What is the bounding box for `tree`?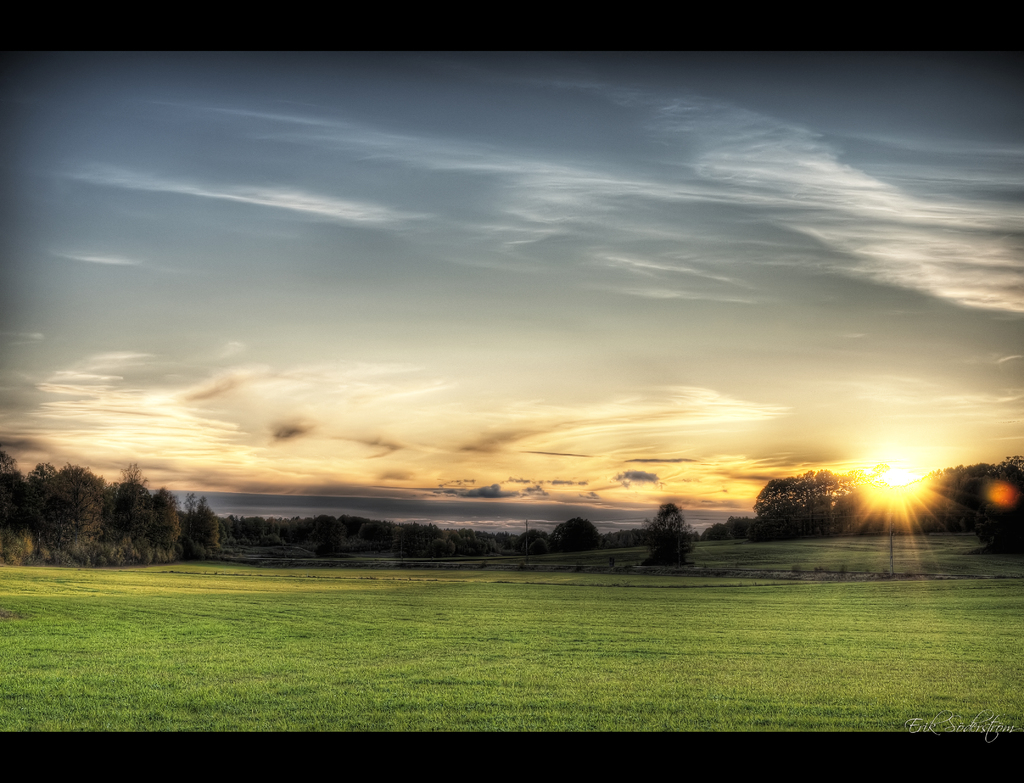
detection(956, 460, 977, 531).
